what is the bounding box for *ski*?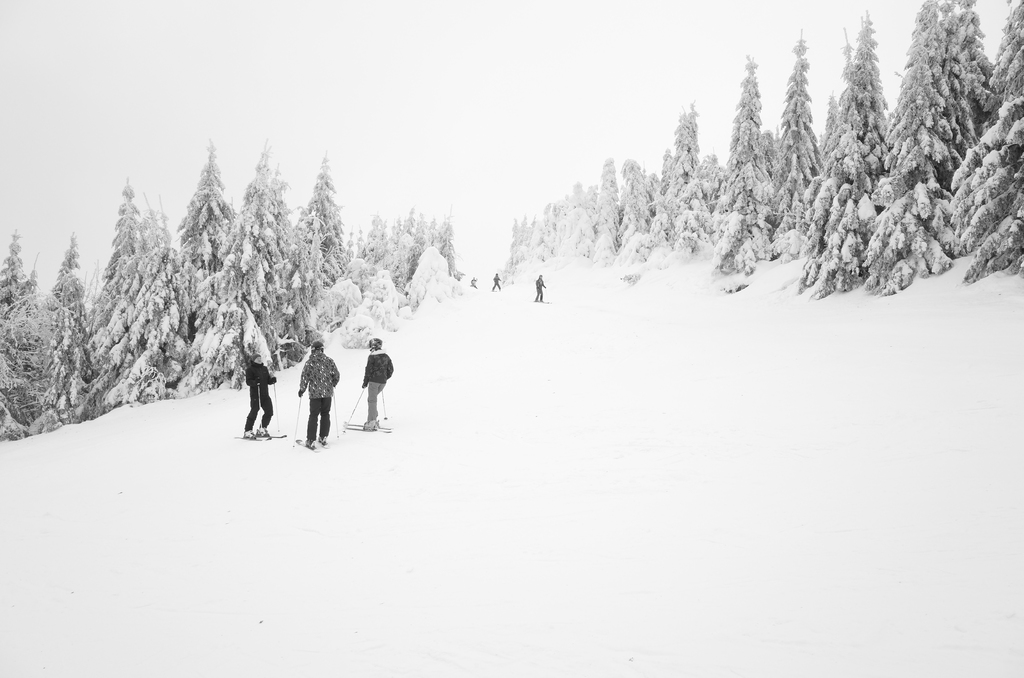
box(339, 426, 397, 441).
